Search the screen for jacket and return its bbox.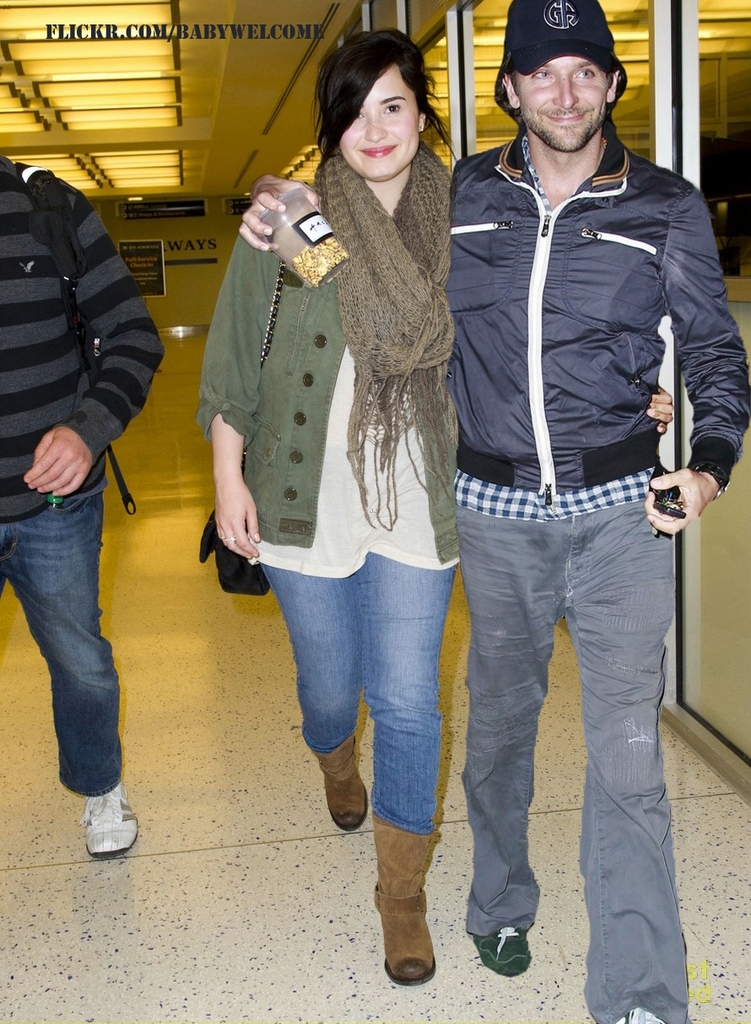
Found: [x1=446, y1=119, x2=750, y2=492].
